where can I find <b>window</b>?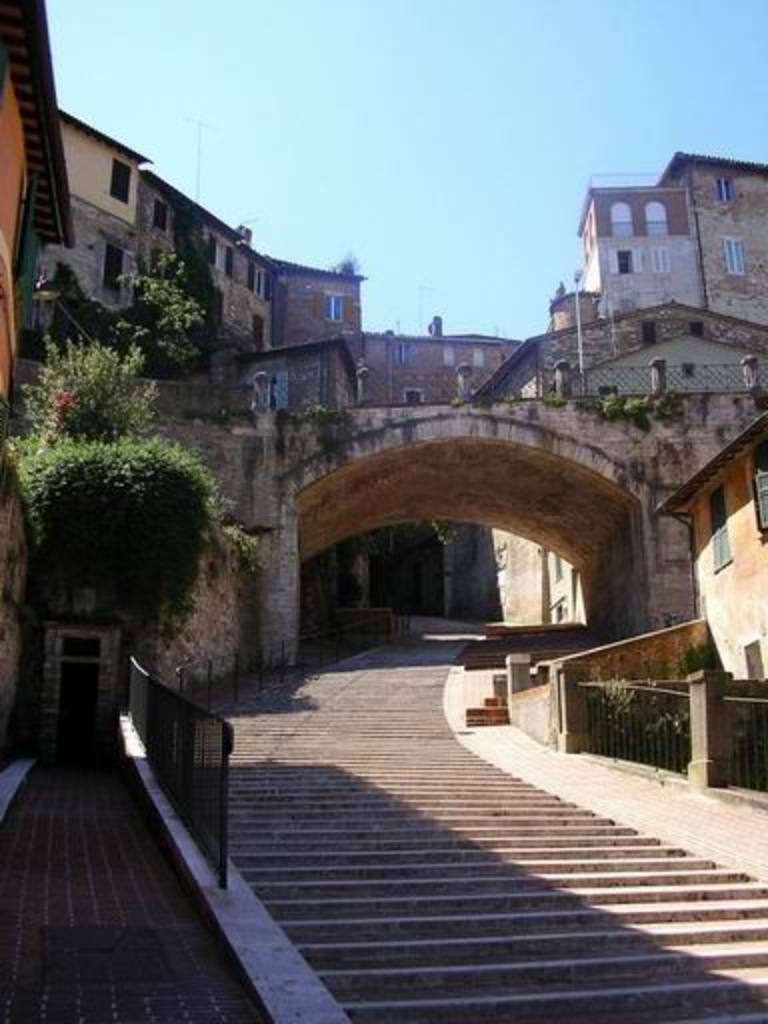
You can find it at locate(150, 196, 166, 232).
